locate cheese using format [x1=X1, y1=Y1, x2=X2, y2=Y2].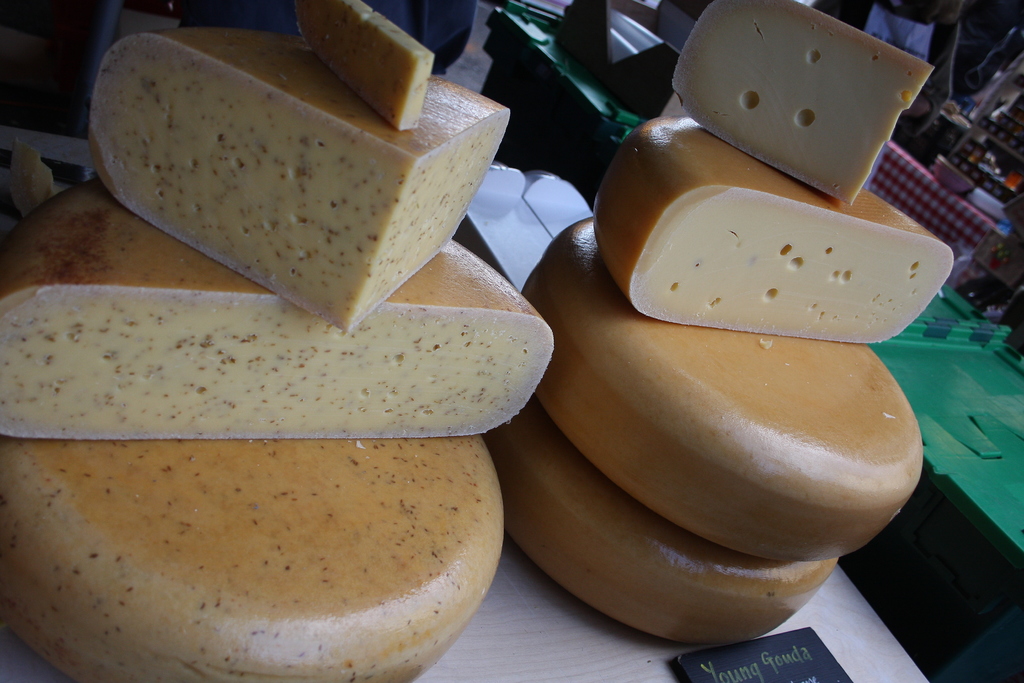
[x1=86, y1=28, x2=511, y2=335].
